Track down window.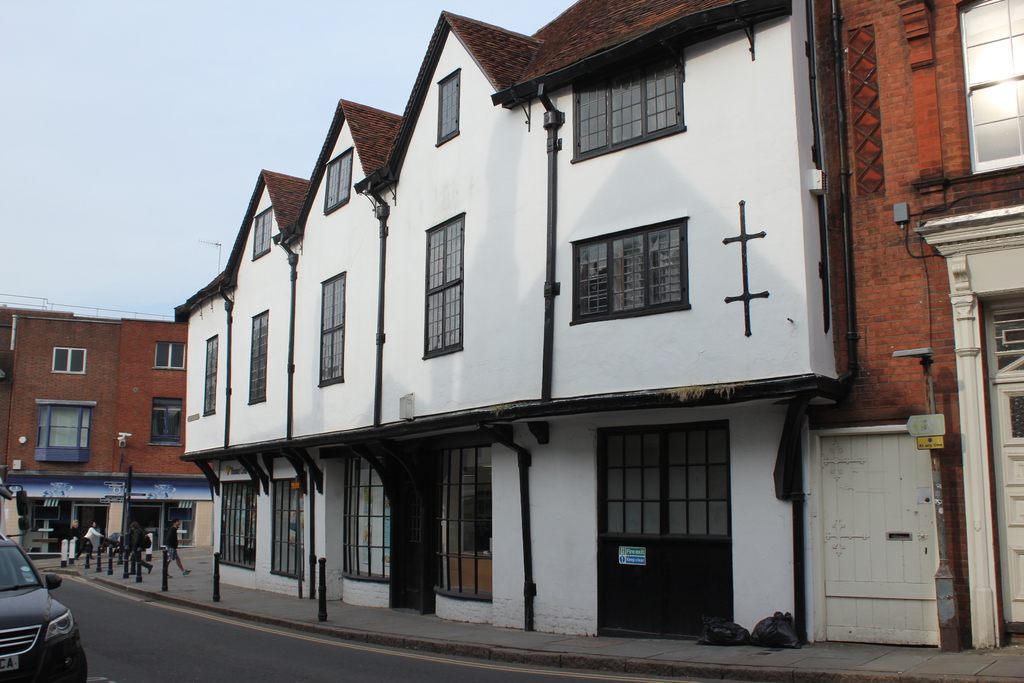
Tracked to <box>429,75,462,149</box>.
